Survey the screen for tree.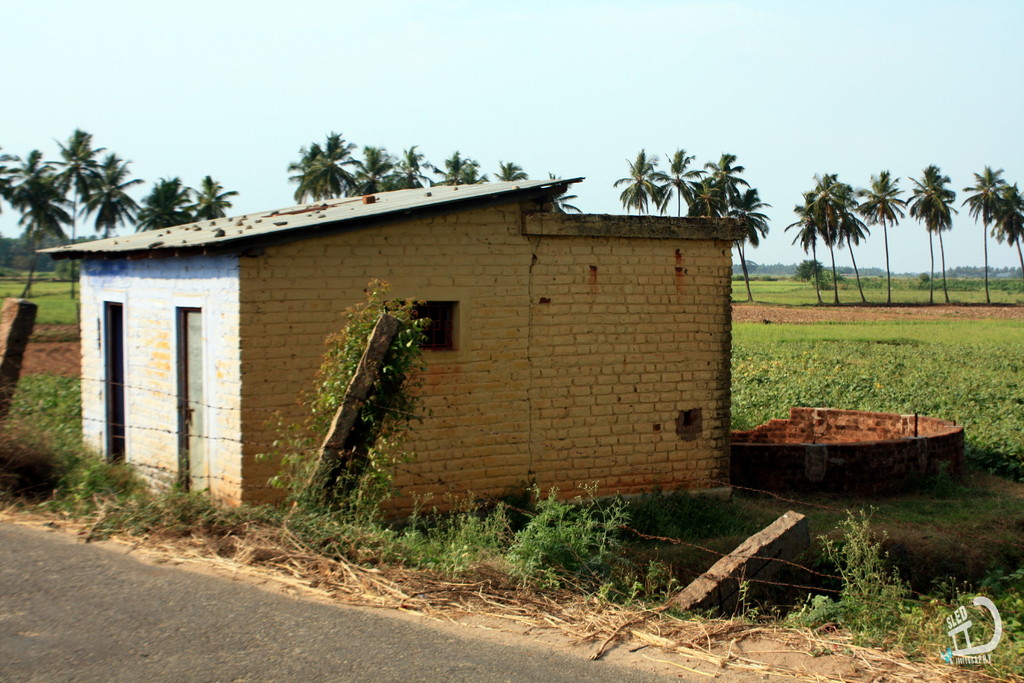
Survey found: box(726, 183, 774, 311).
